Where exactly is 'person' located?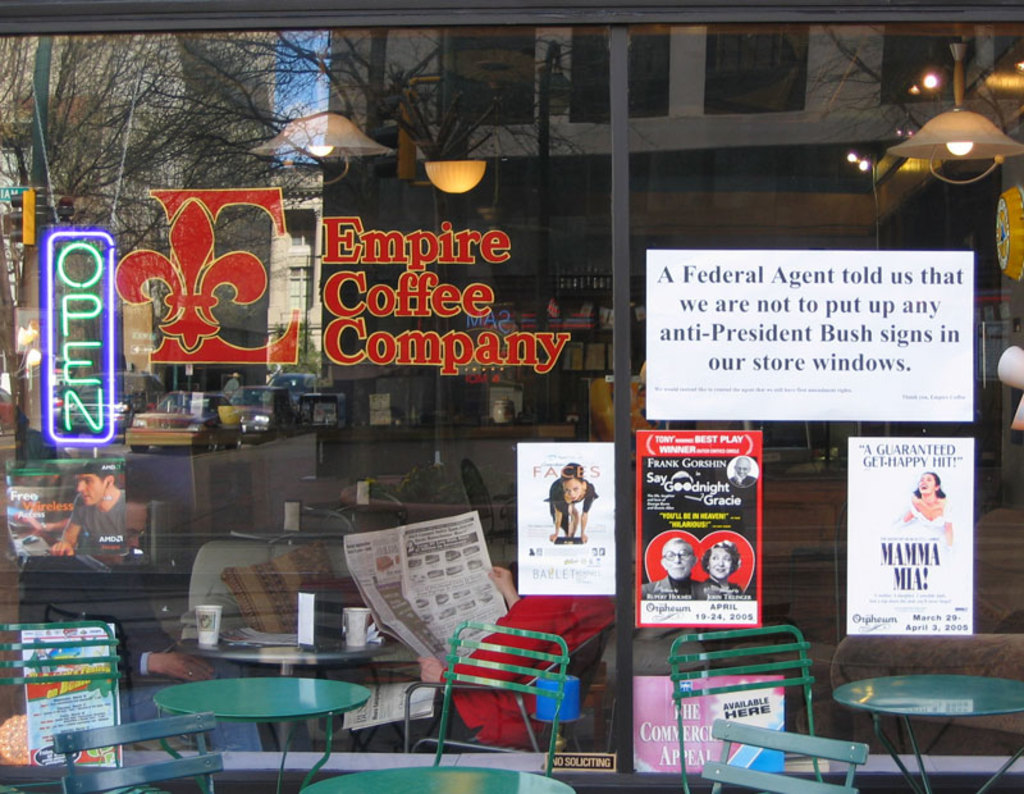
Its bounding box is {"x1": 549, "y1": 464, "x2": 598, "y2": 547}.
